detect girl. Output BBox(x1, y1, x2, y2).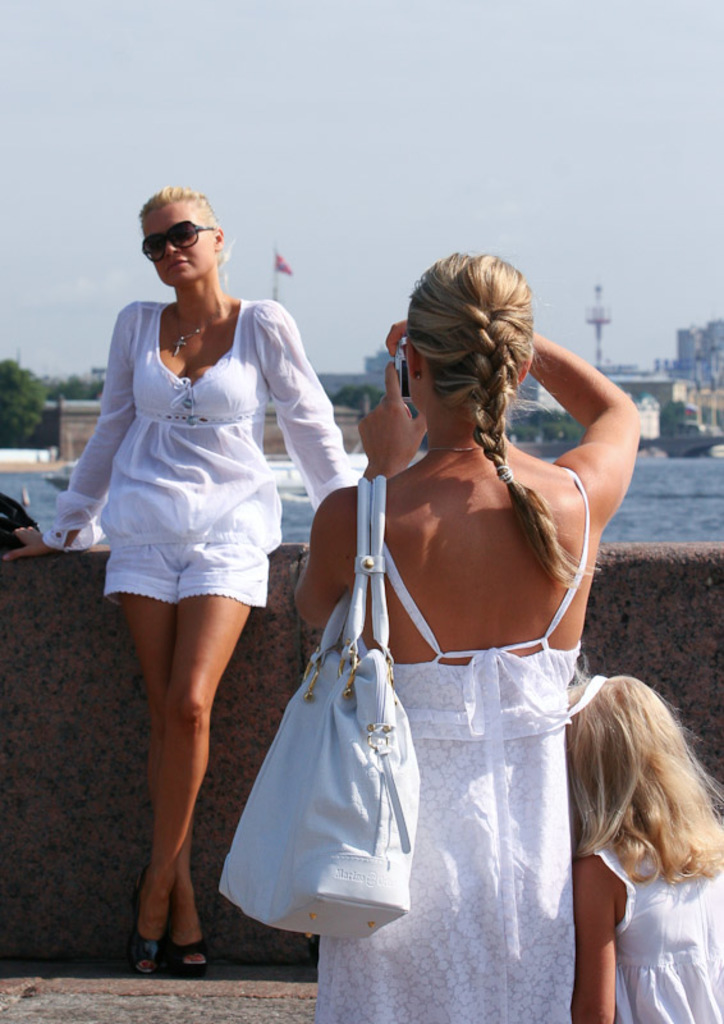
BBox(0, 177, 368, 992).
